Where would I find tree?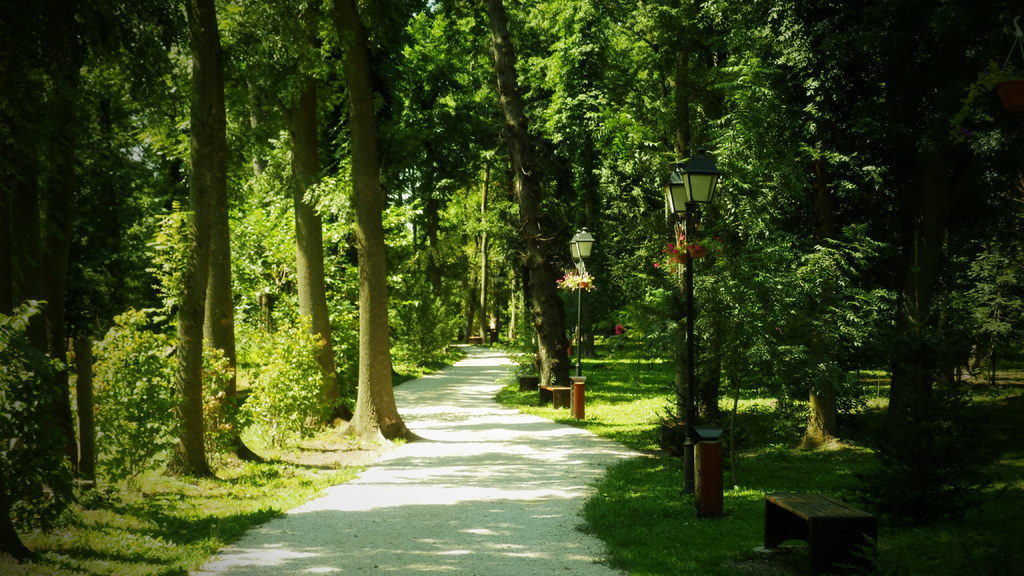
At x1=696, y1=50, x2=899, y2=445.
